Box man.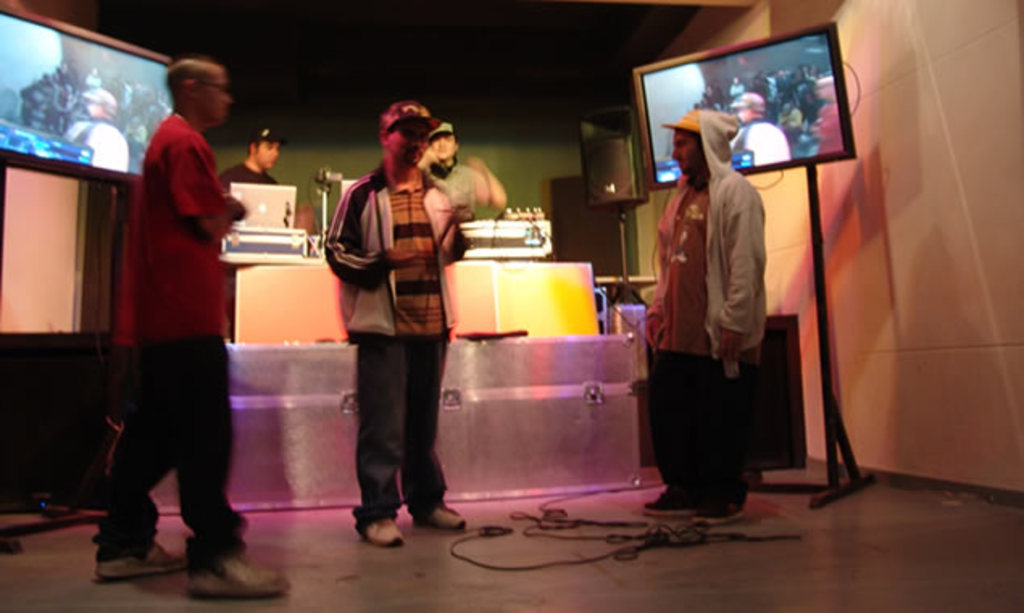
x1=423, y1=124, x2=508, y2=215.
